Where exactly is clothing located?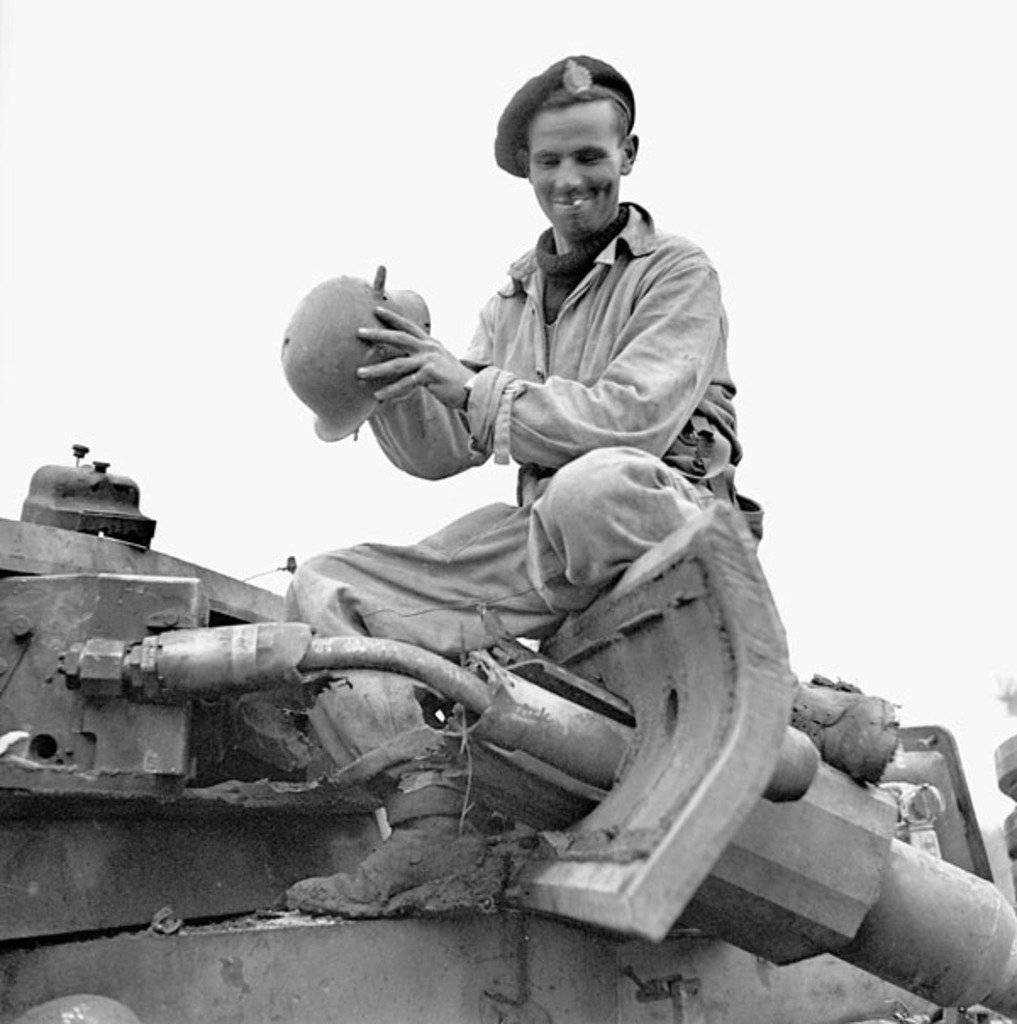
Its bounding box is region(232, 159, 788, 817).
